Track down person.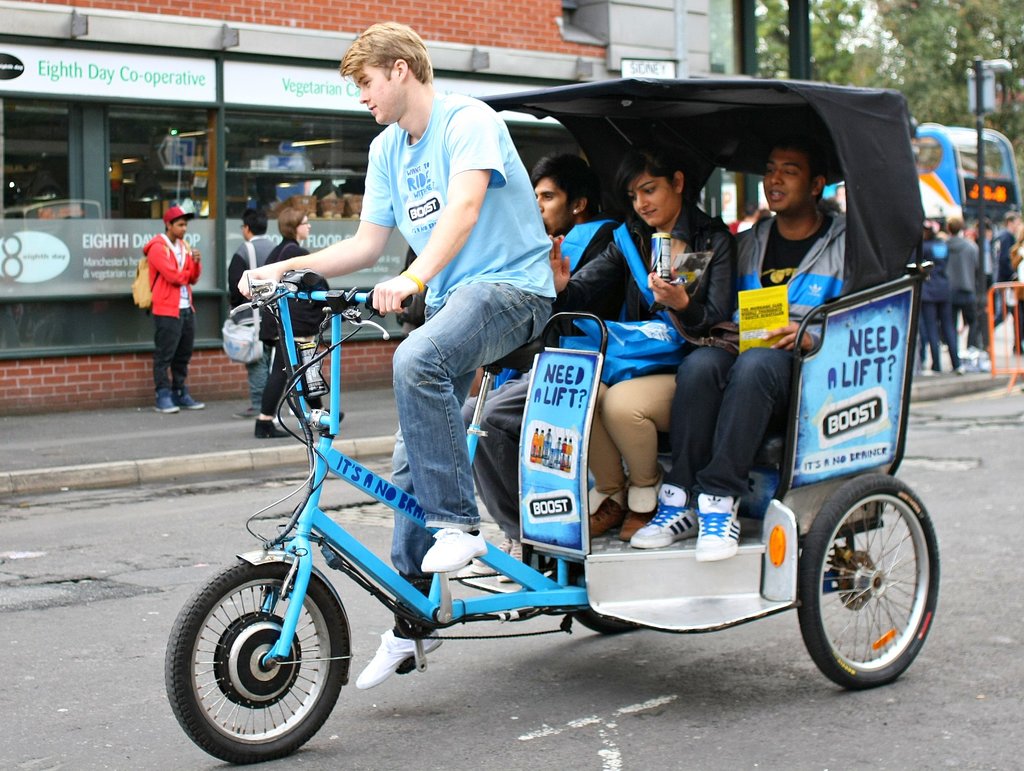
Tracked to (x1=254, y1=204, x2=359, y2=445).
